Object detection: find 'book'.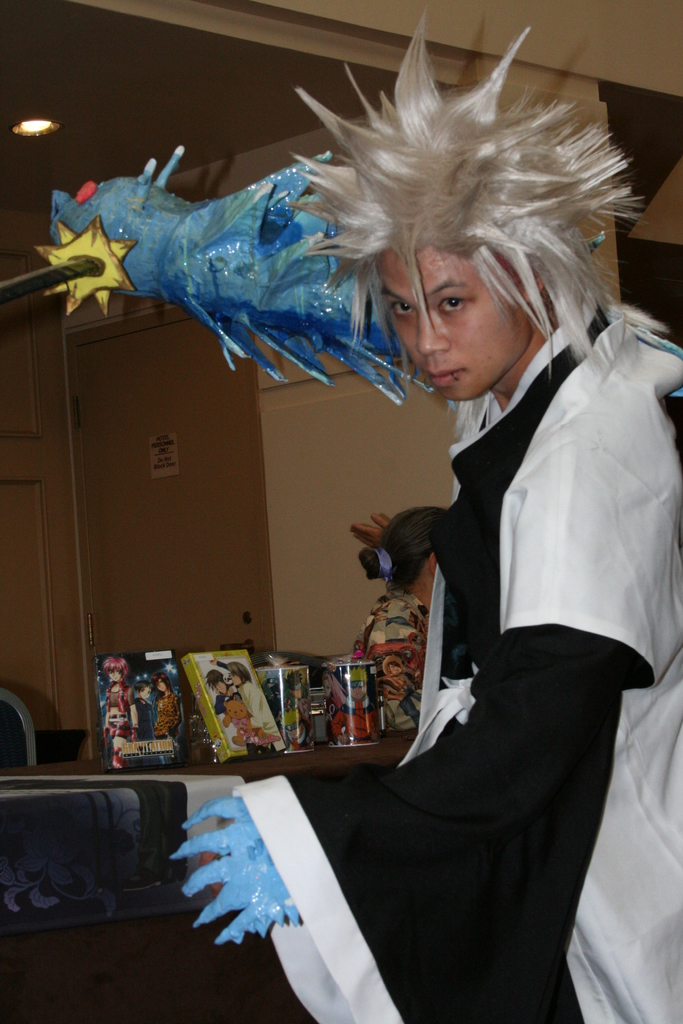
90,649,190,774.
